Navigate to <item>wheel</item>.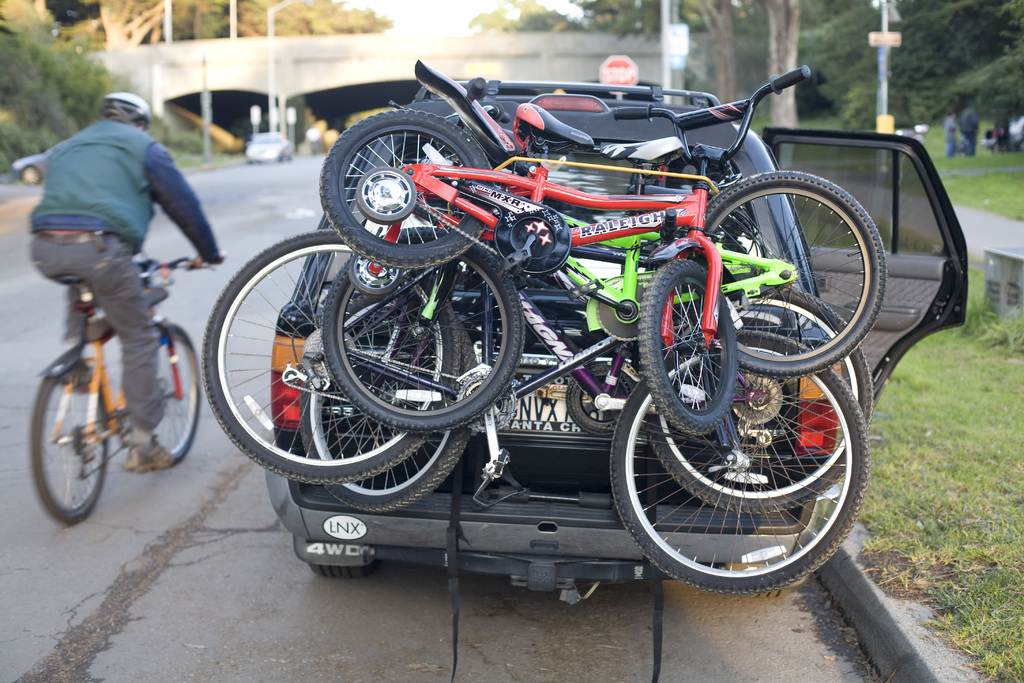
Navigation target: 28,365,111,525.
